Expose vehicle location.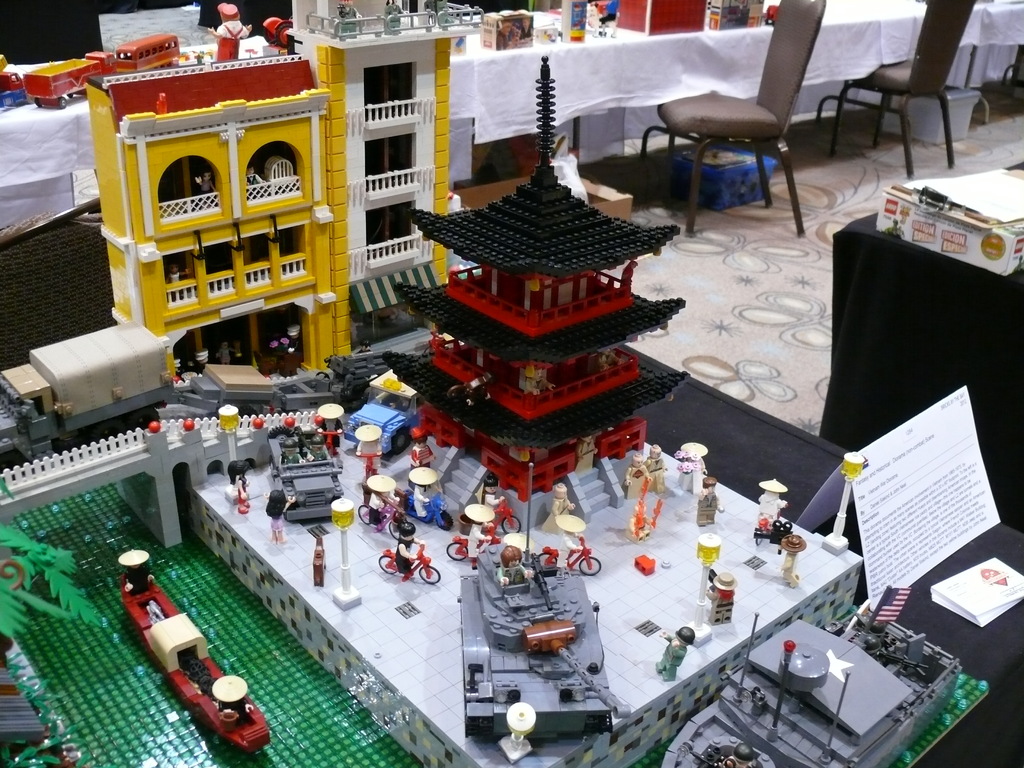
Exposed at 659 614 968 767.
